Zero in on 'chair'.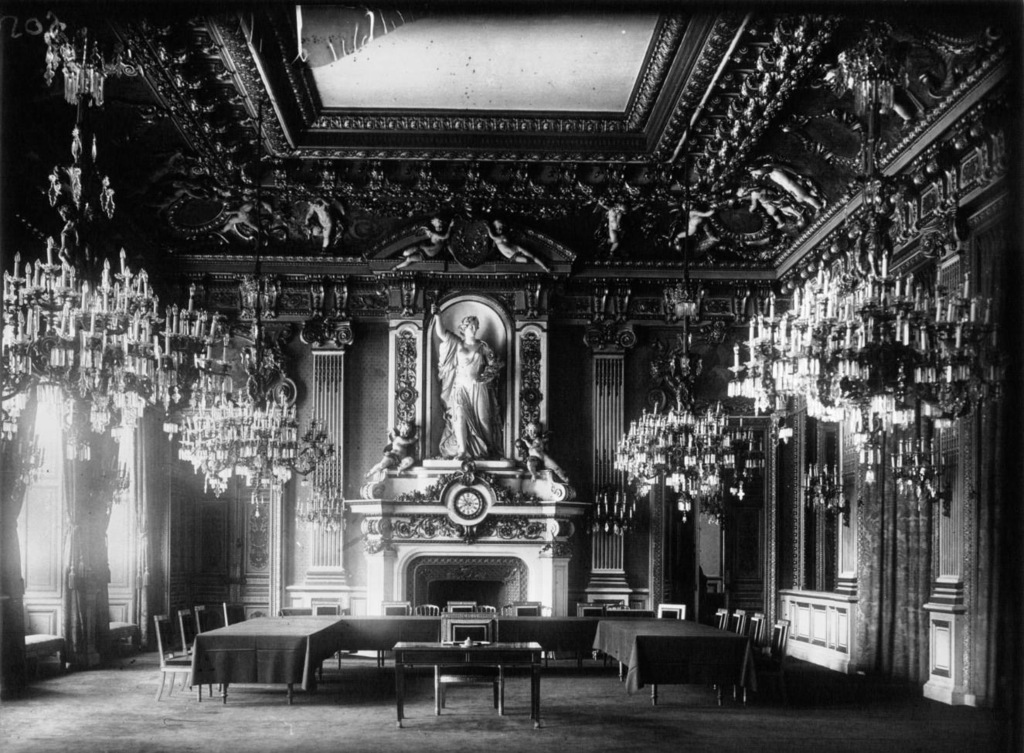
Zeroed in: bbox=(223, 603, 232, 628).
